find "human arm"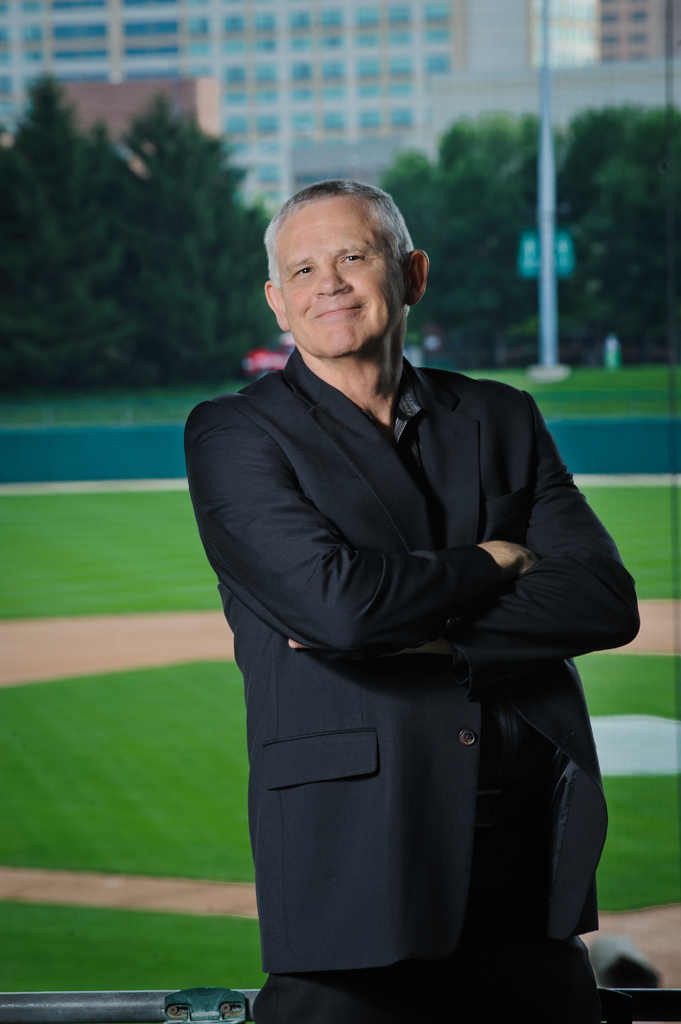
212 413 529 652
